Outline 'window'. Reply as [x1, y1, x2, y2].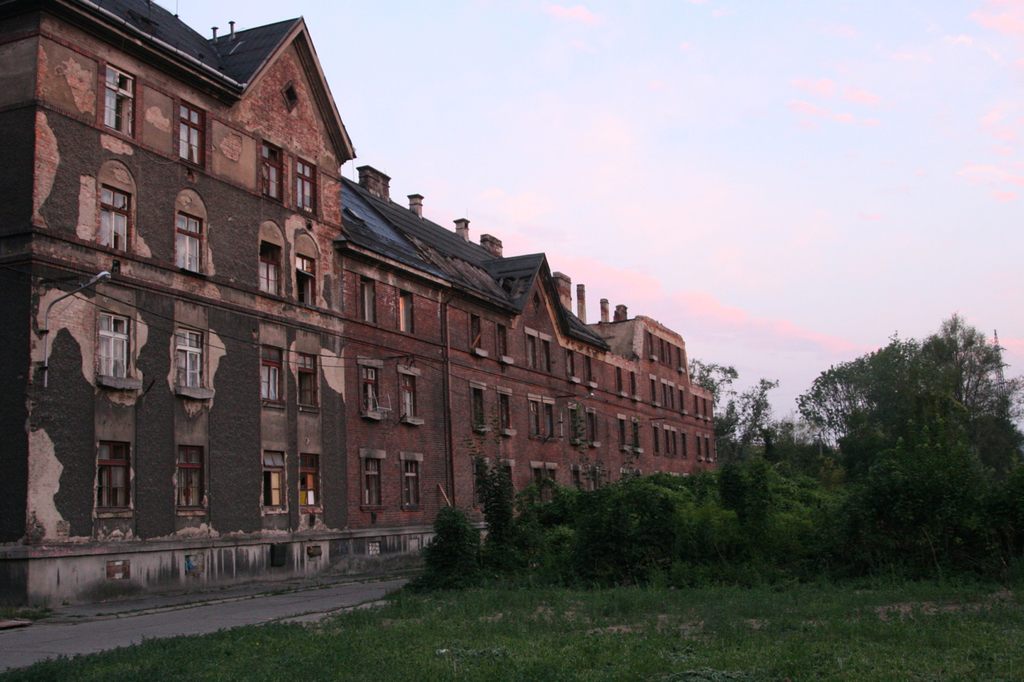
[498, 387, 511, 430].
